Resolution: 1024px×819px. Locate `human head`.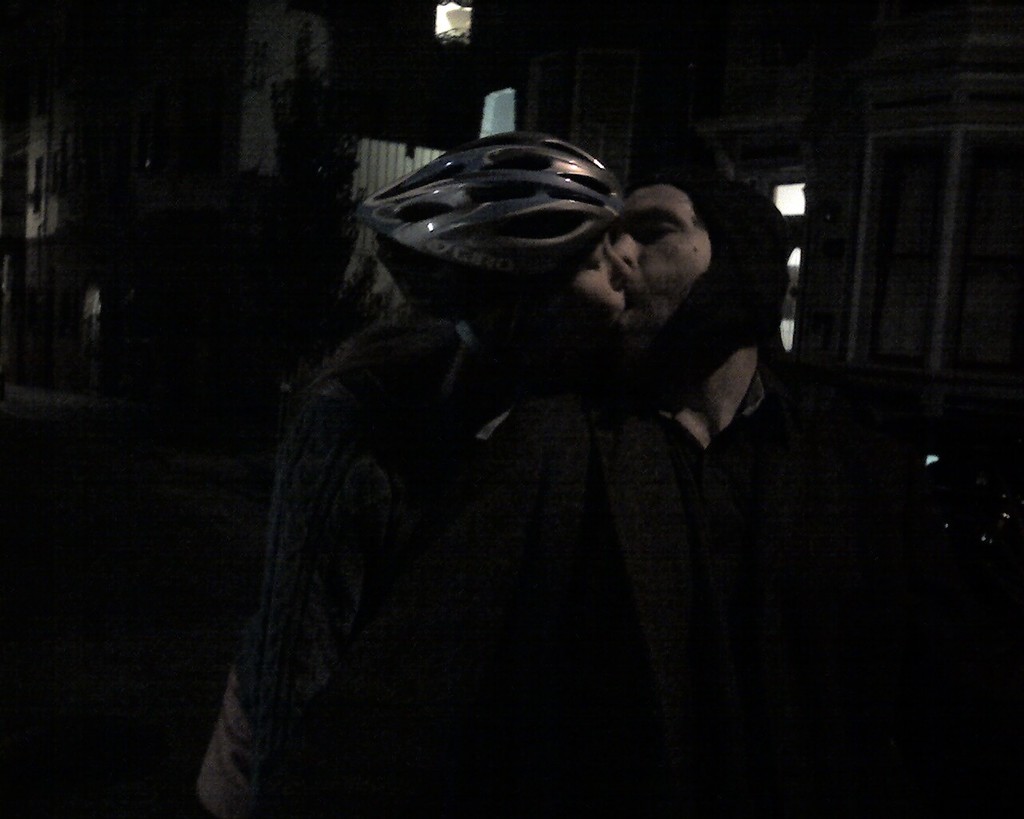
347 132 629 364.
